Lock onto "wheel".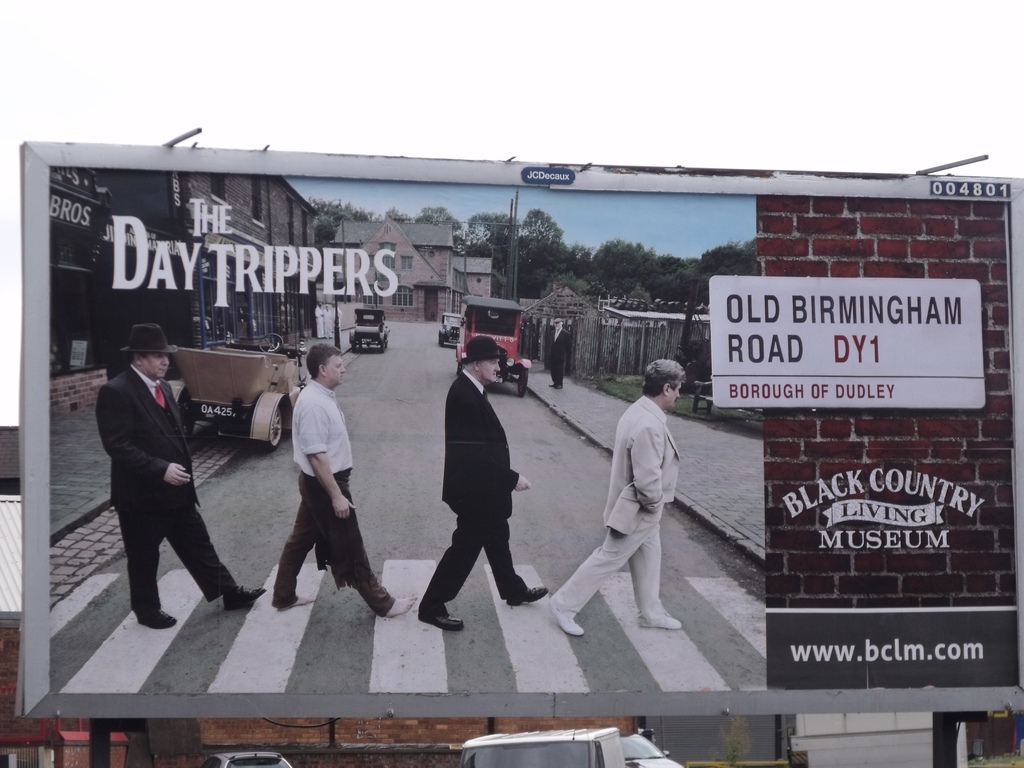
Locked: crop(269, 404, 287, 448).
